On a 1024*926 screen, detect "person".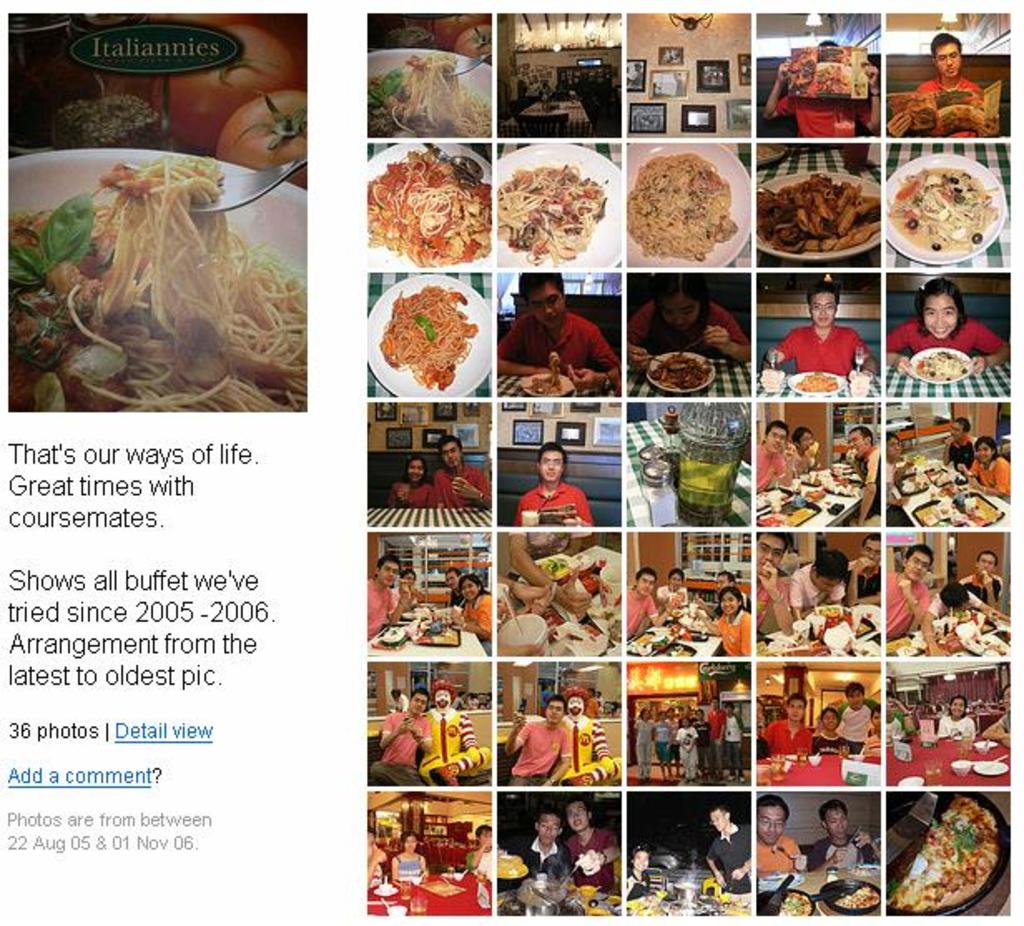
<box>916,28,989,125</box>.
